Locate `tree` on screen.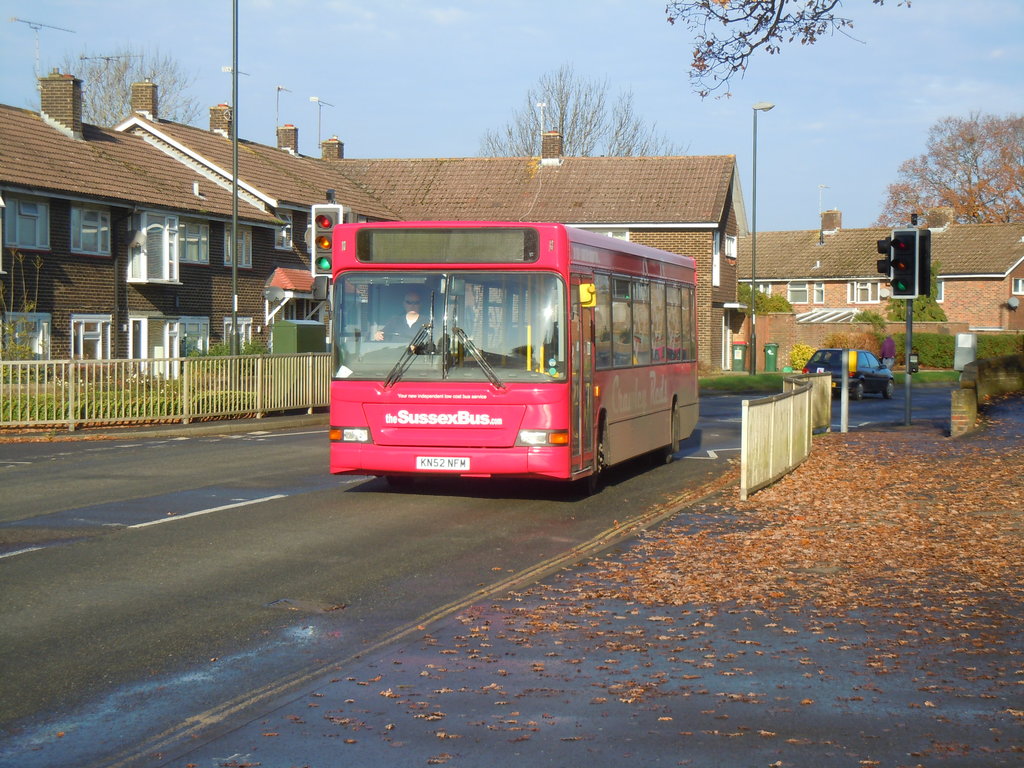
On screen at rect(662, 0, 912, 102).
